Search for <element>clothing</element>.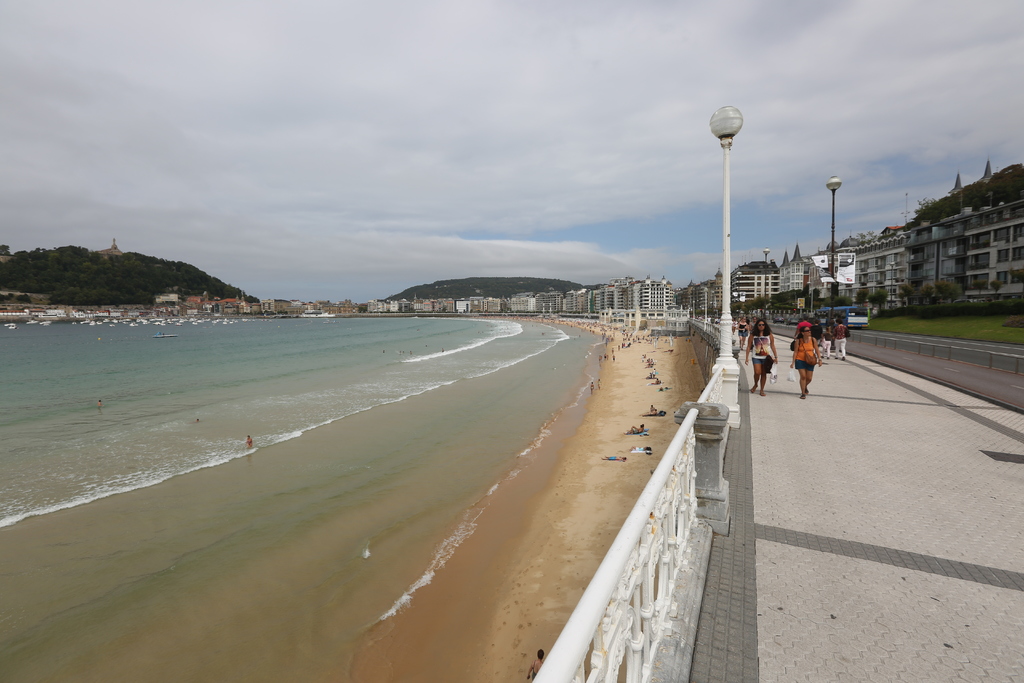
Found at region(739, 325, 748, 335).
